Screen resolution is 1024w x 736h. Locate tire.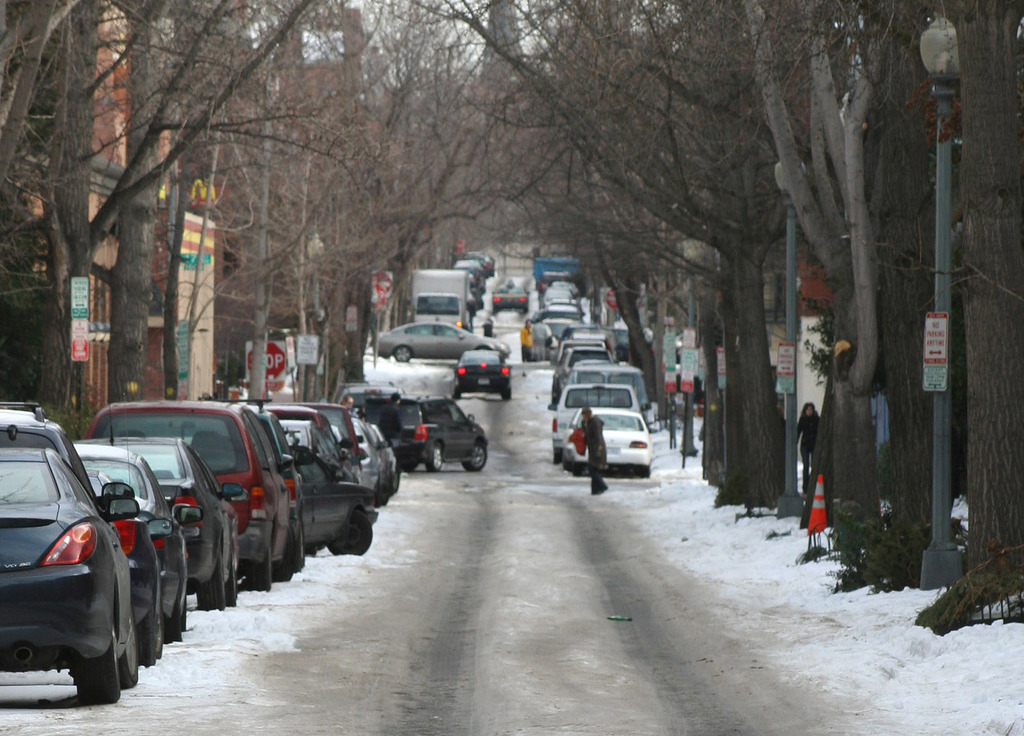
<region>552, 384, 562, 404</region>.
